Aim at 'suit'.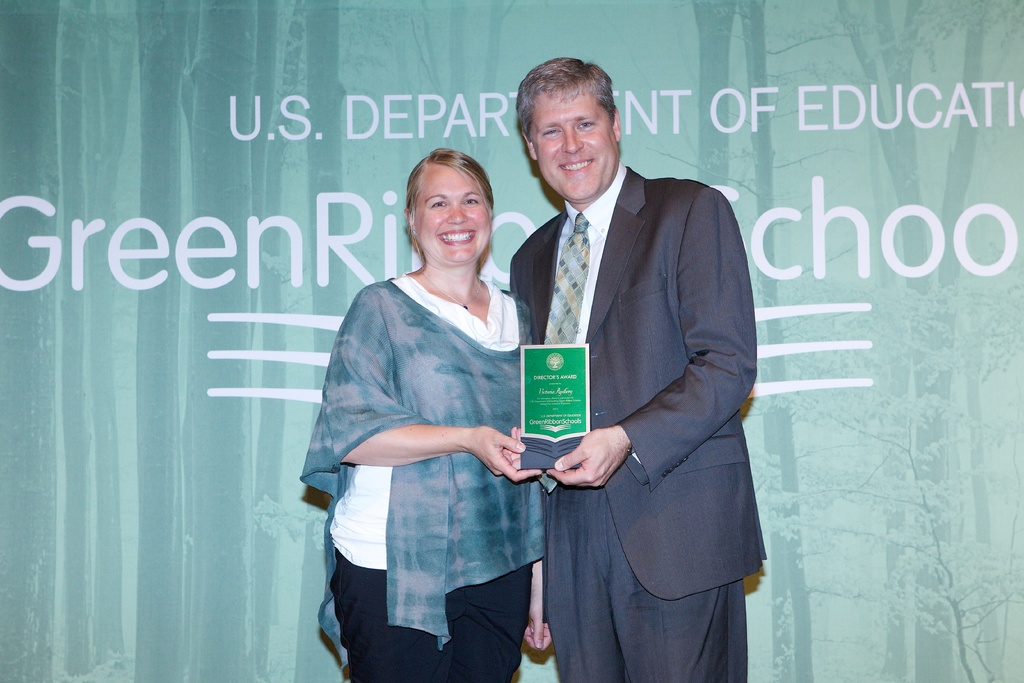
Aimed at select_region(491, 76, 760, 658).
